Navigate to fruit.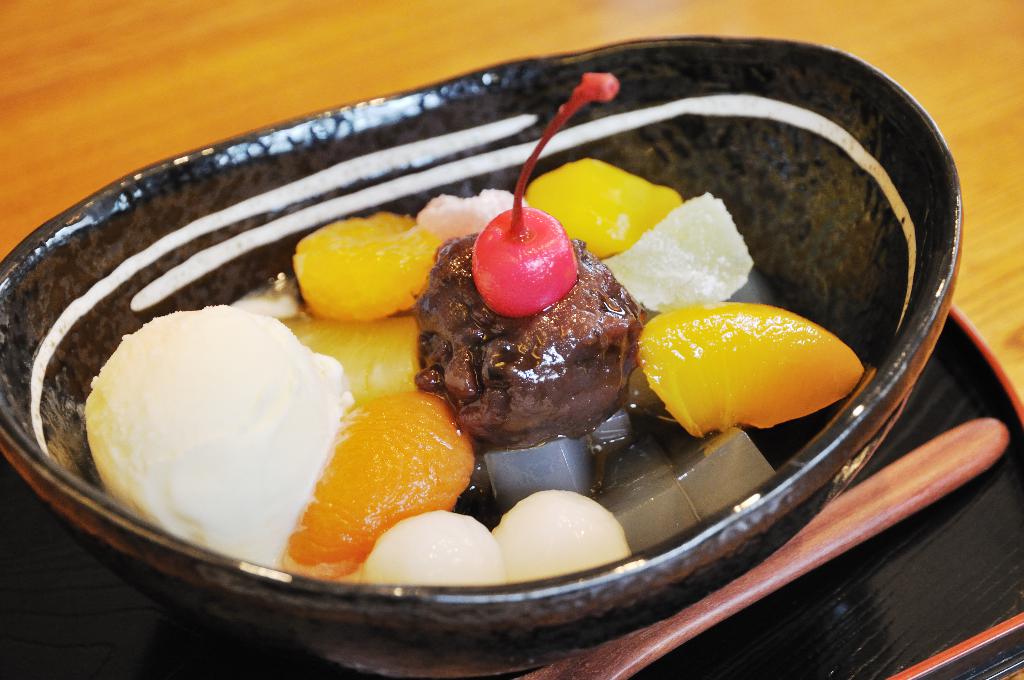
Navigation target: <box>283,389,475,577</box>.
